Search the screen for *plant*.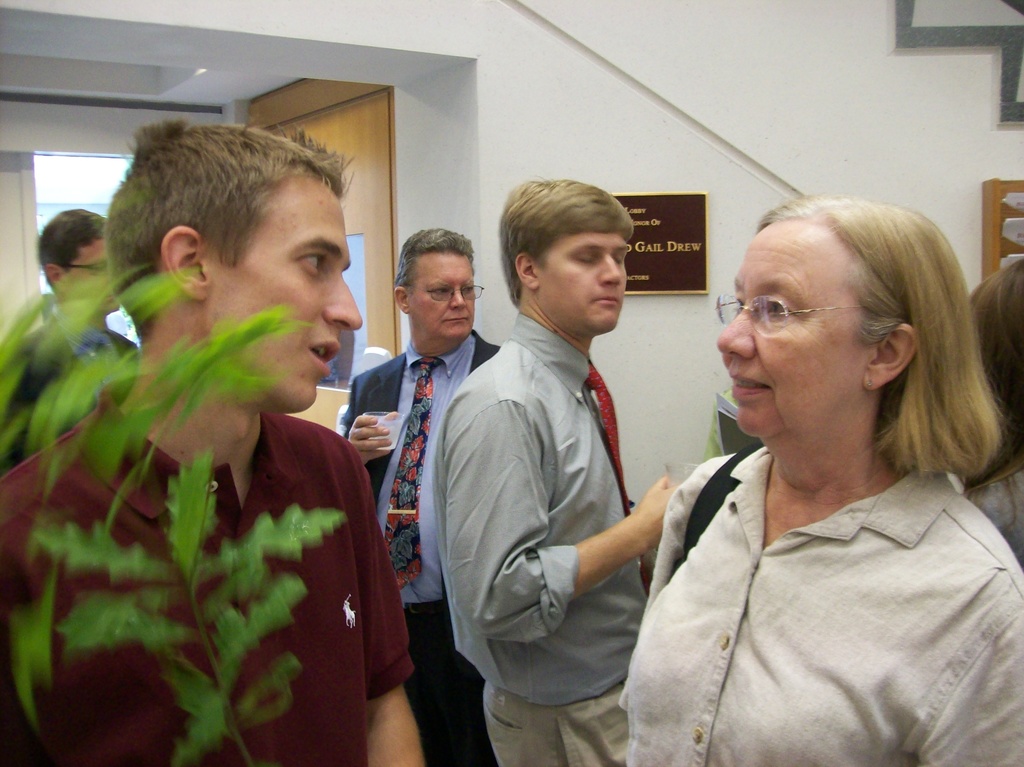
Found at left=0, top=259, right=347, bottom=766.
